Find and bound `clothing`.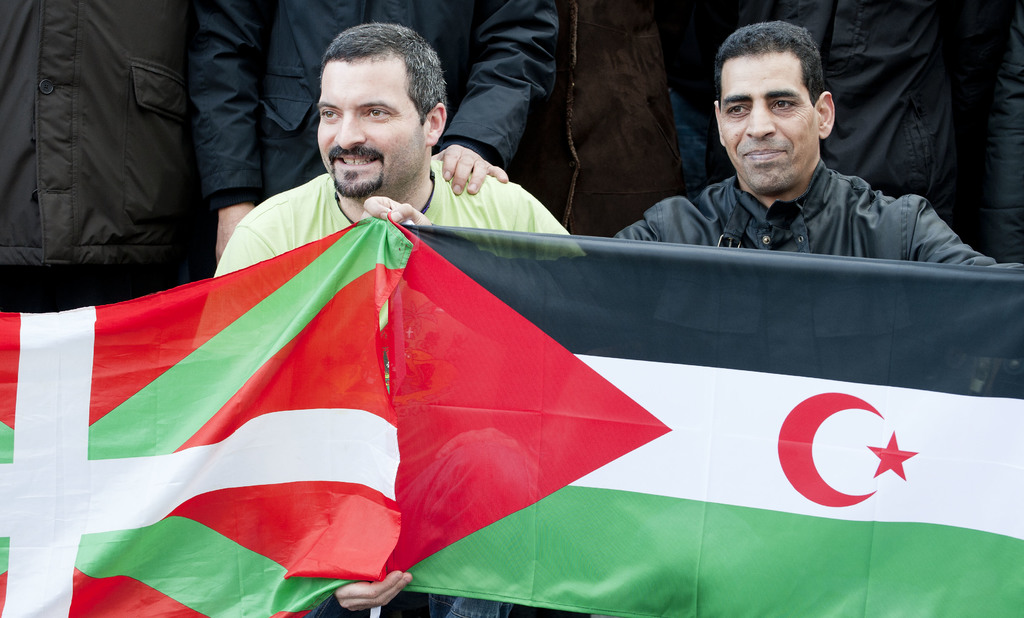
Bound: (left=646, top=0, right=1023, bottom=284).
